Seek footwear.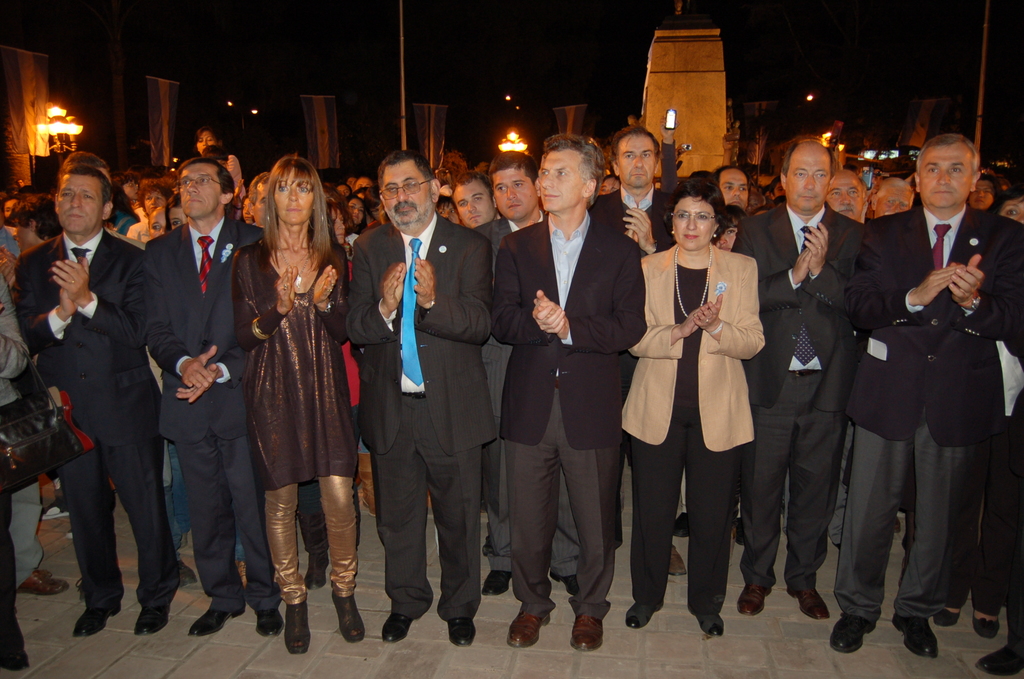
crop(74, 578, 84, 606).
